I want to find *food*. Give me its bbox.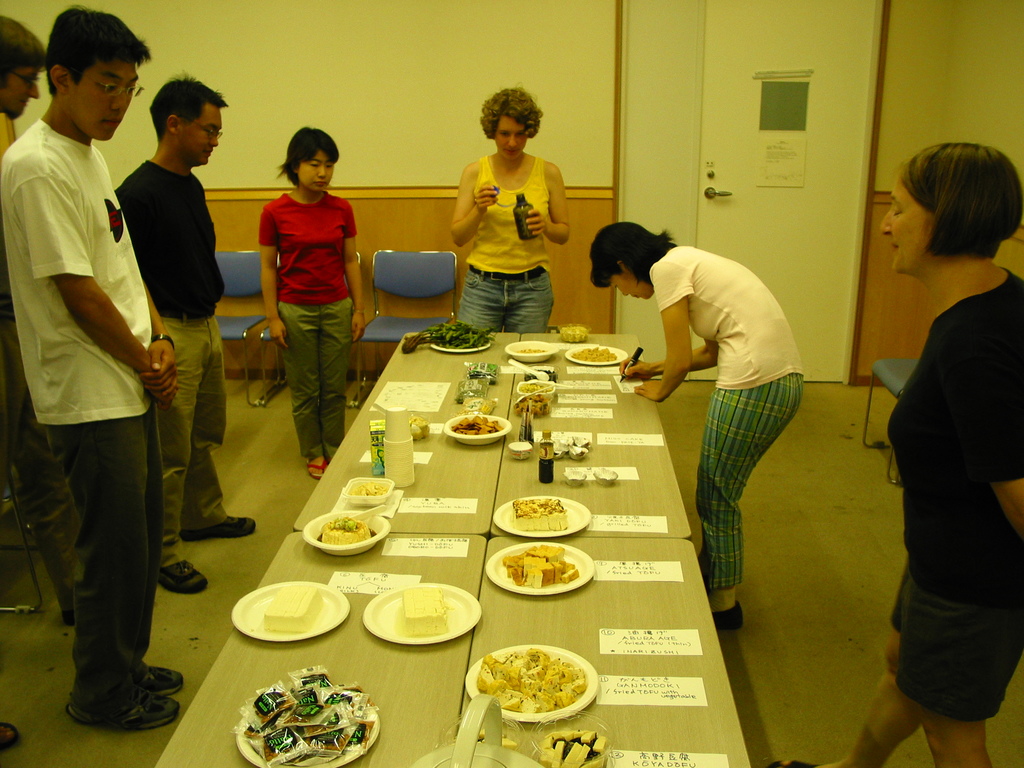
(x1=514, y1=395, x2=551, y2=415).
